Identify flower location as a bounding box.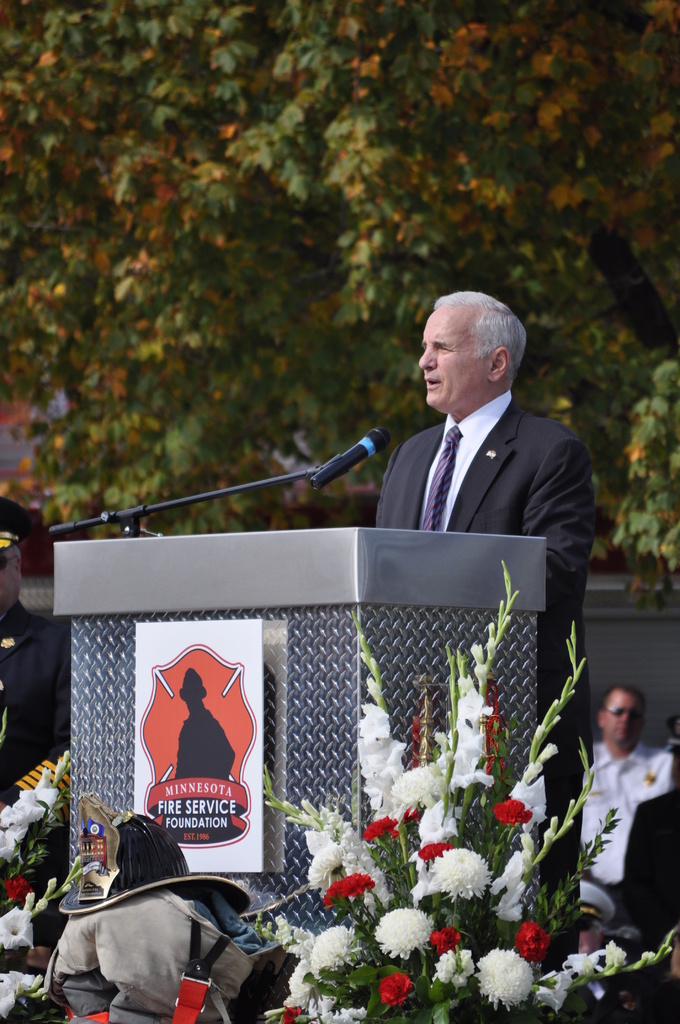
detection(0, 896, 40, 947).
